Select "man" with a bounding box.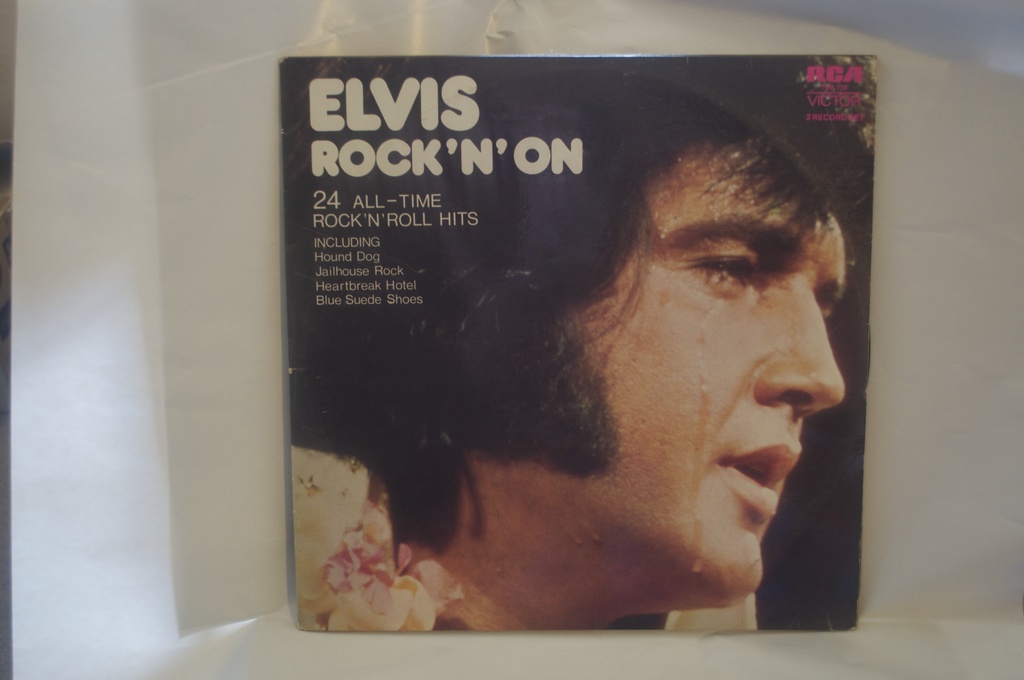
293,51,852,634.
